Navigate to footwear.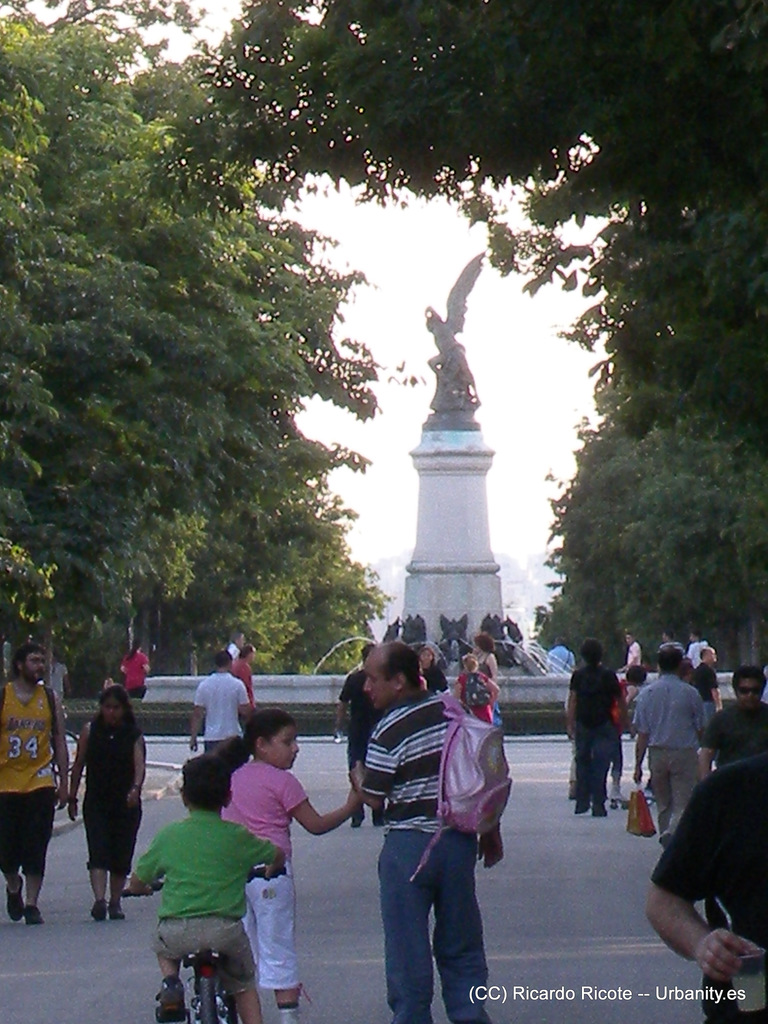
Navigation target: <box>157,974,186,1023</box>.
